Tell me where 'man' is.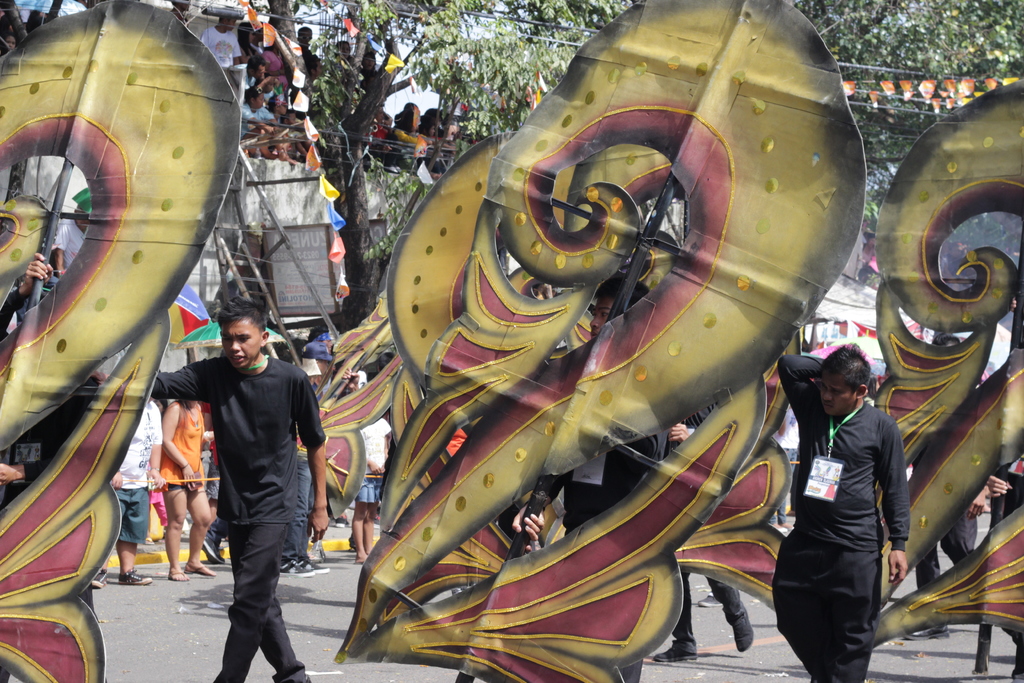
'man' is at detection(148, 295, 328, 682).
